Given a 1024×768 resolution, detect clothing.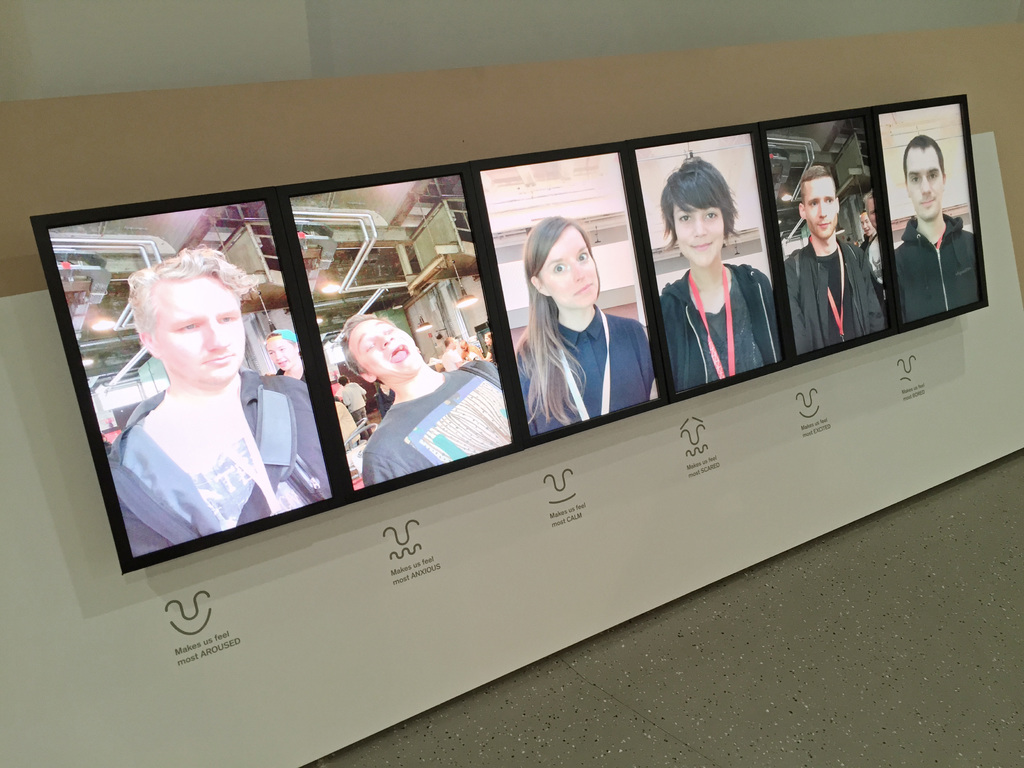
bbox(783, 236, 891, 356).
